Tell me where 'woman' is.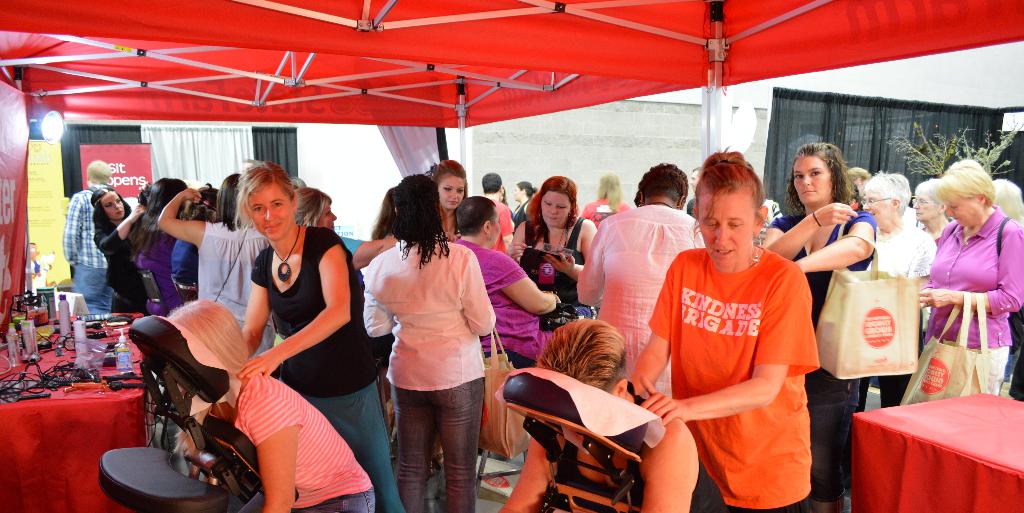
'woman' is at 159:172:276:359.
